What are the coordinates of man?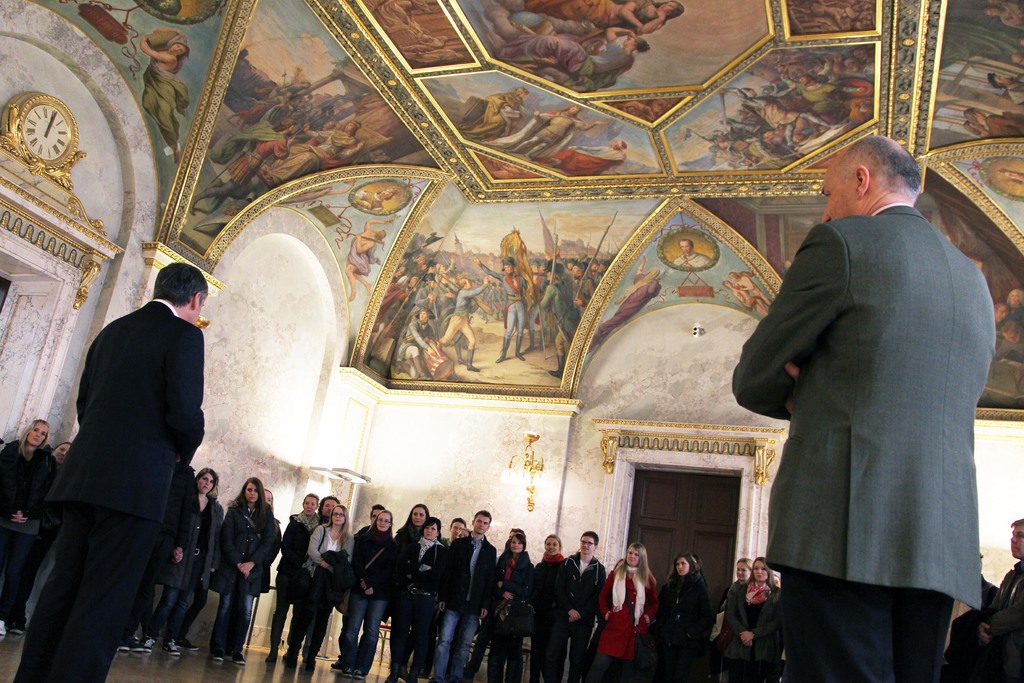
bbox(559, 140, 626, 176).
